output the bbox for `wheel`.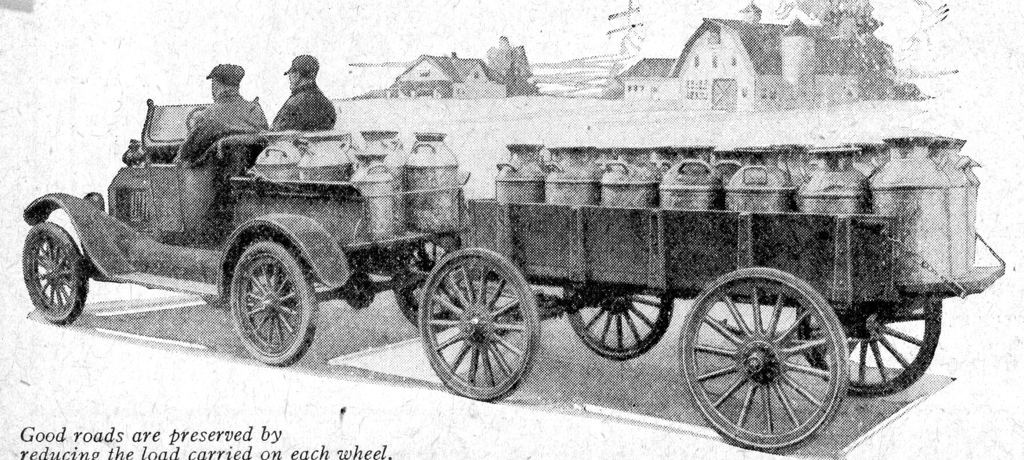
(392, 237, 474, 329).
